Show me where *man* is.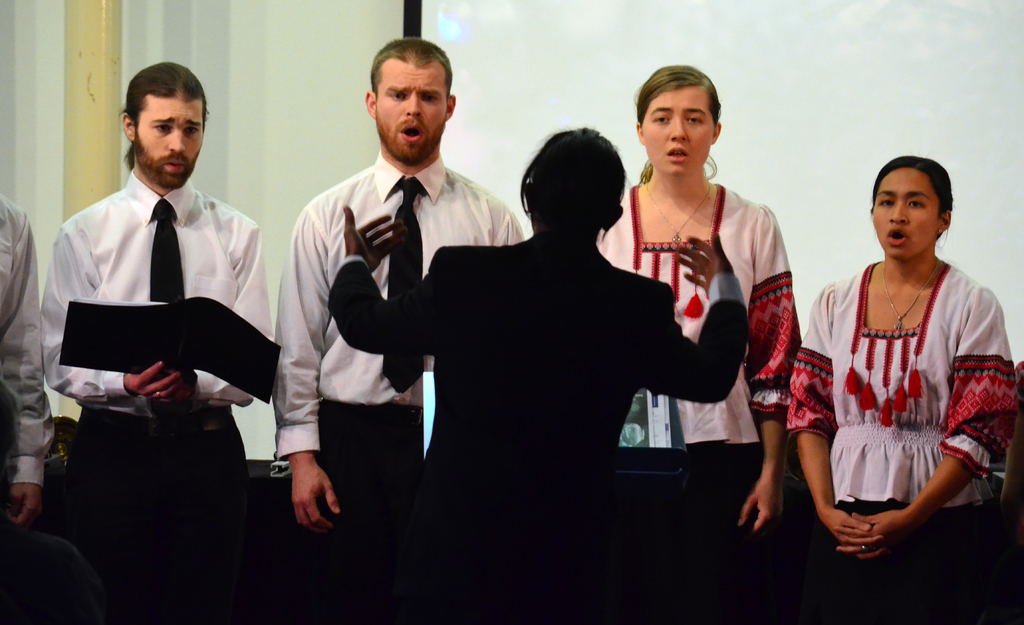
*man* is at locate(31, 61, 281, 576).
